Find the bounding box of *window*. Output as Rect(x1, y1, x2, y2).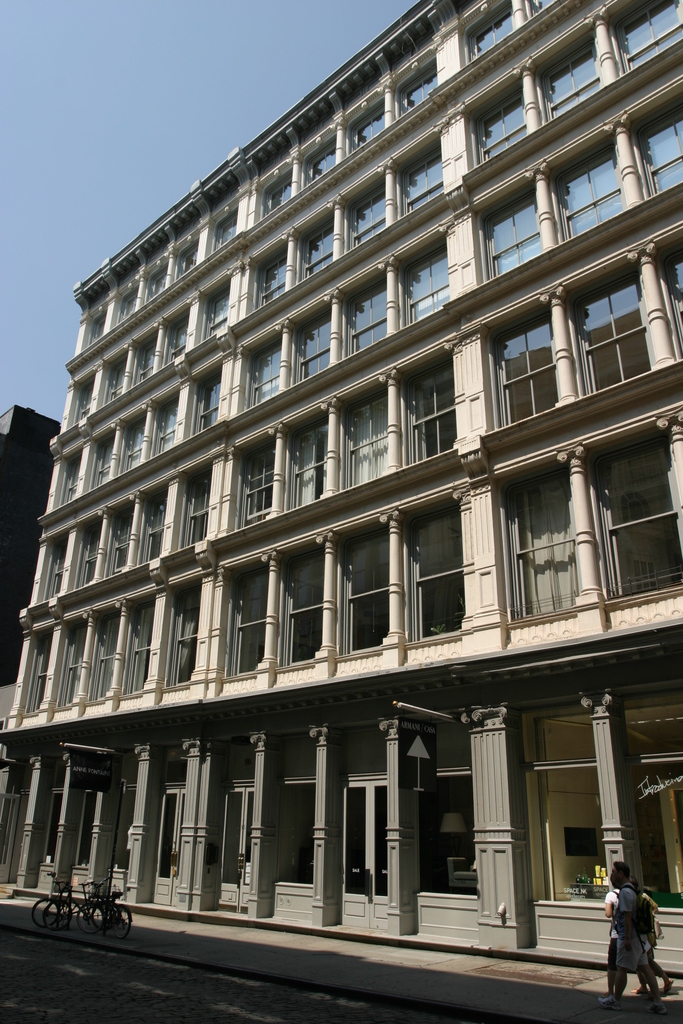
Rect(83, 302, 106, 342).
